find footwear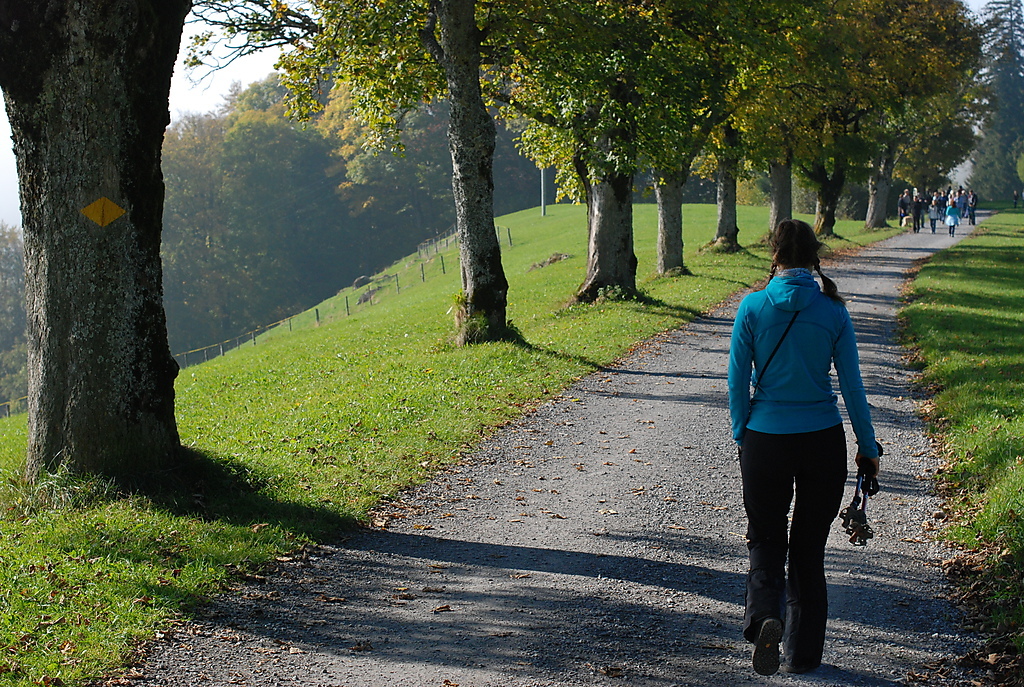
{"x1": 784, "y1": 661, "x2": 817, "y2": 678}
